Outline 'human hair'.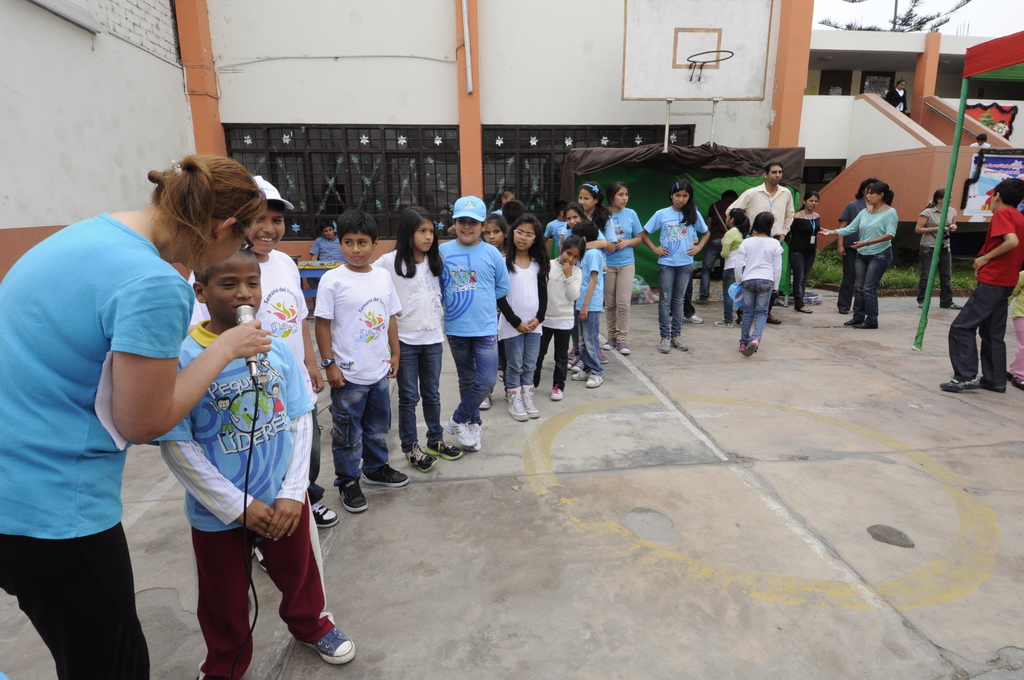
Outline: [x1=991, y1=176, x2=1023, y2=210].
